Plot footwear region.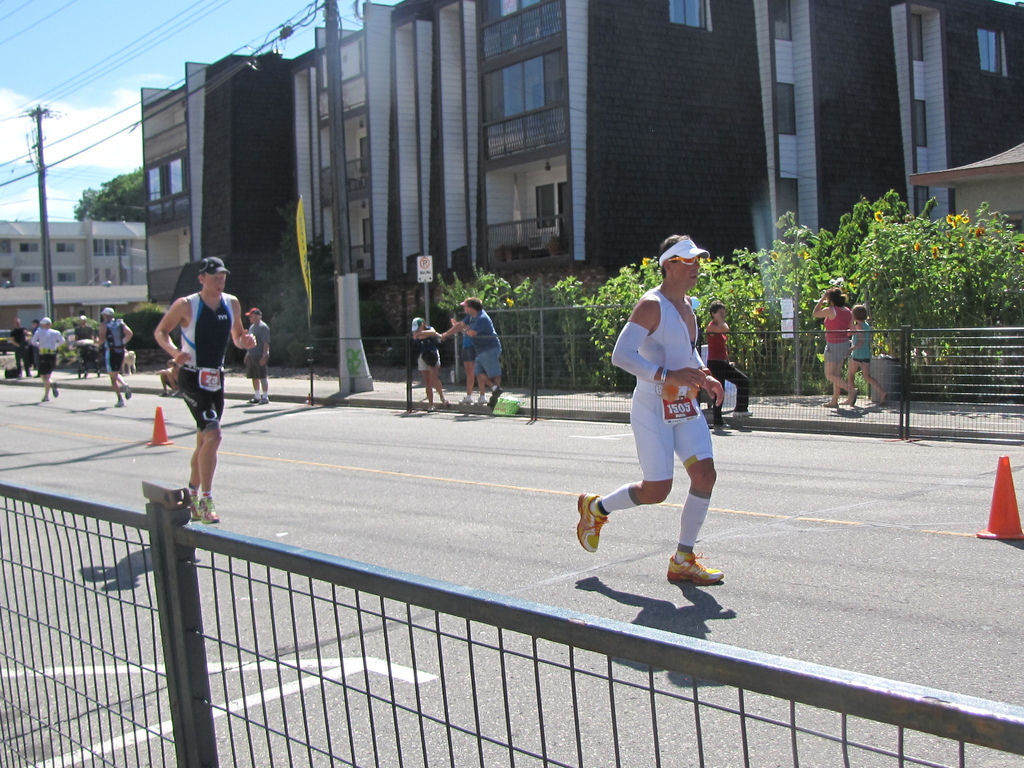
Plotted at box=[52, 387, 61, 393].
